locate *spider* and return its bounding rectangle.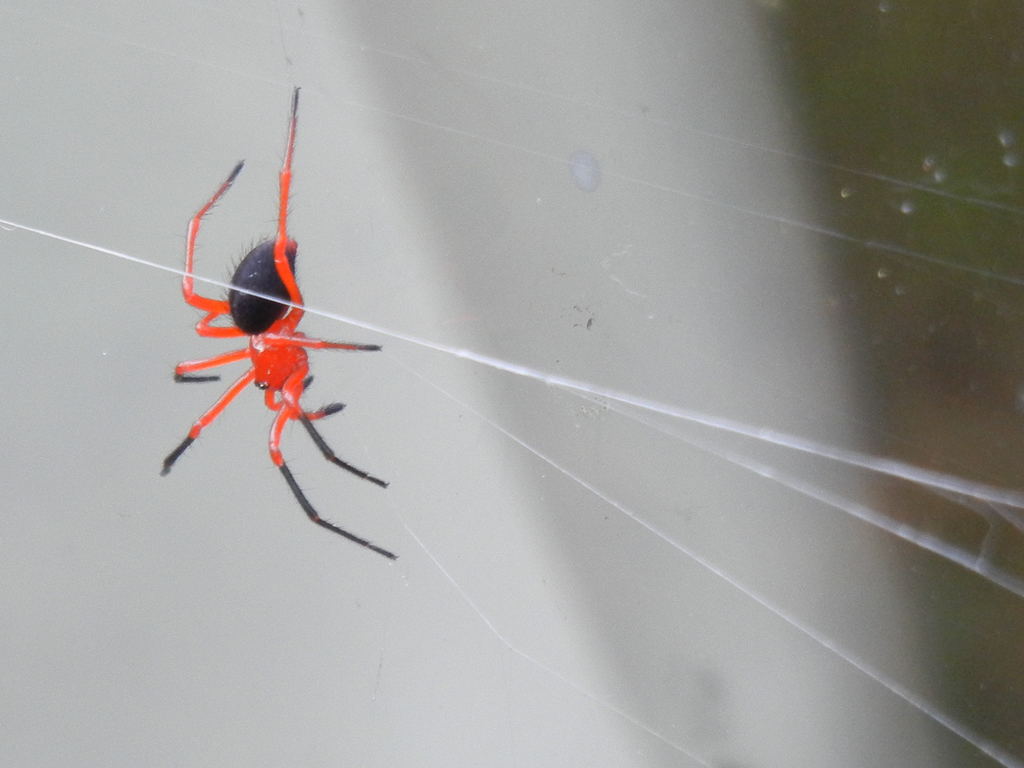
{"x1": 158, "y1": 89, "x2": 399, "y2": 561}.
